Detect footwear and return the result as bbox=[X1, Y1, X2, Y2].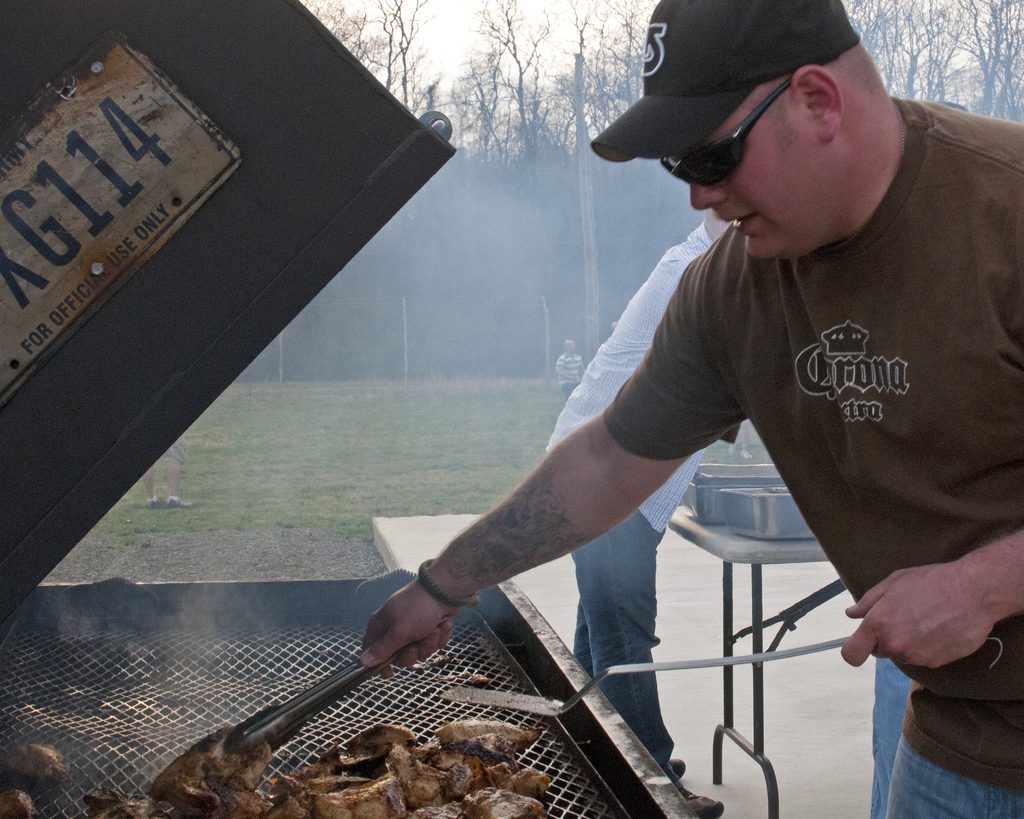
bbox=[678, 787, 724, 818].
